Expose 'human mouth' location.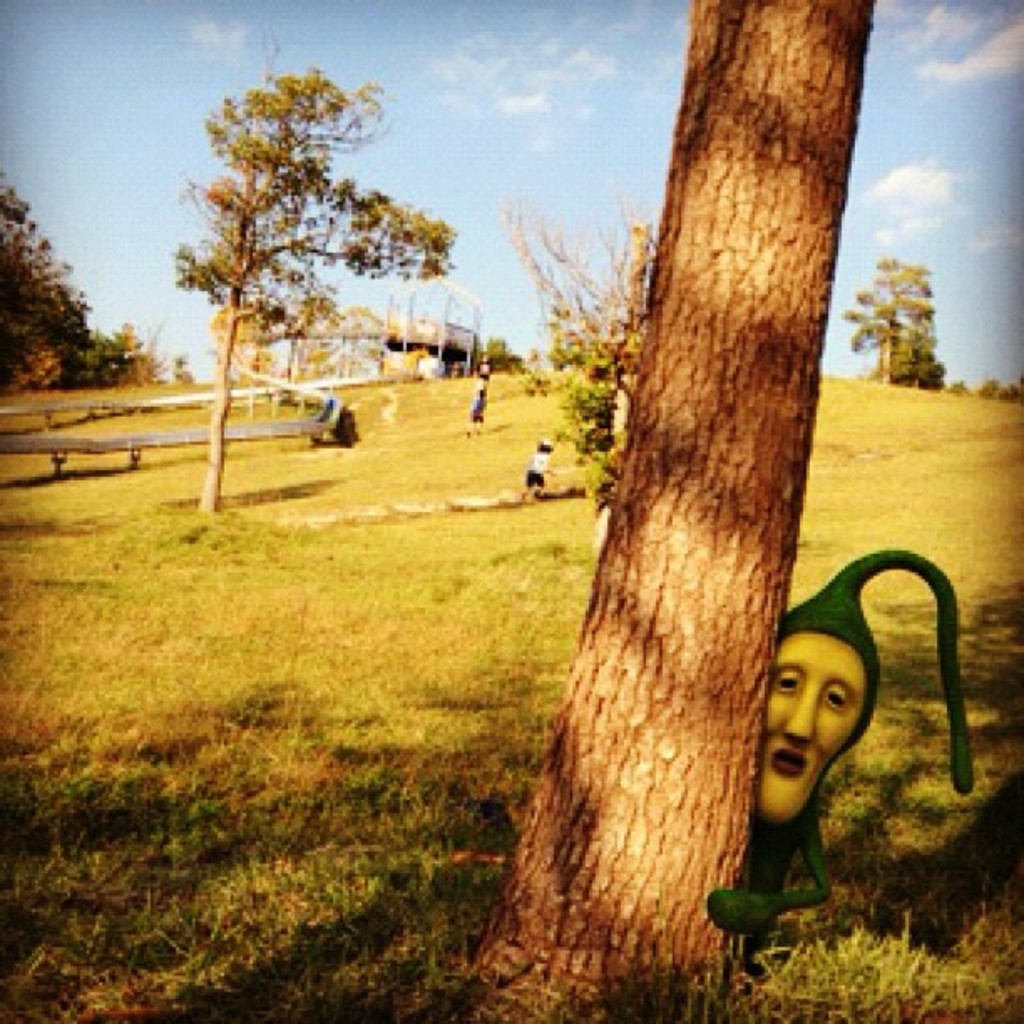
Exposed at bbox(775, 751, 801, 778).
